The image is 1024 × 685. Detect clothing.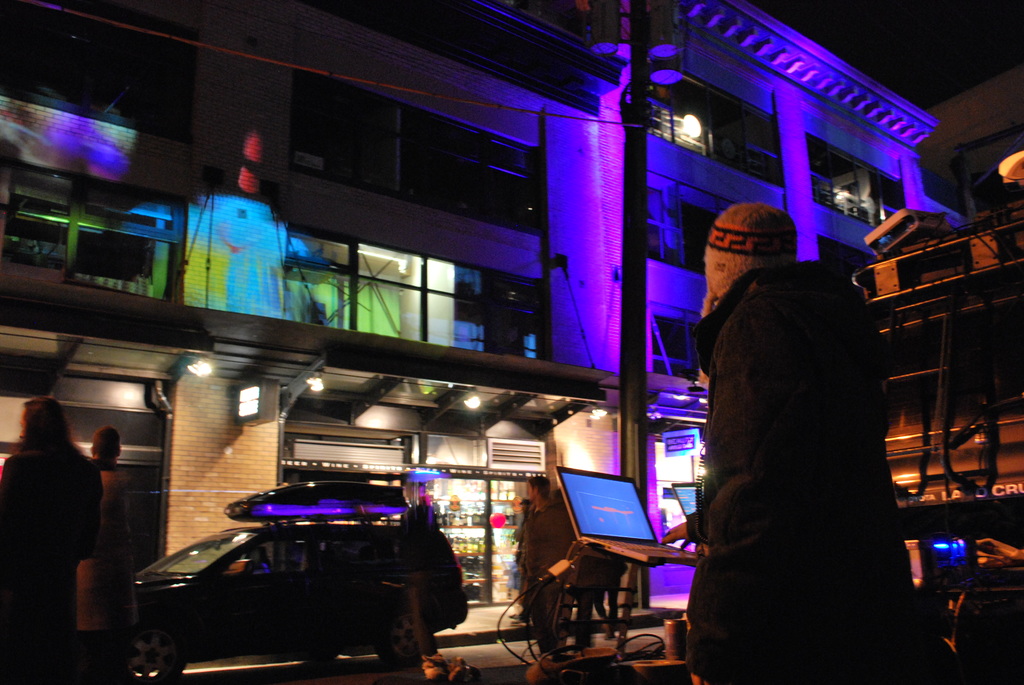
Detection: 0/438/97/684.
